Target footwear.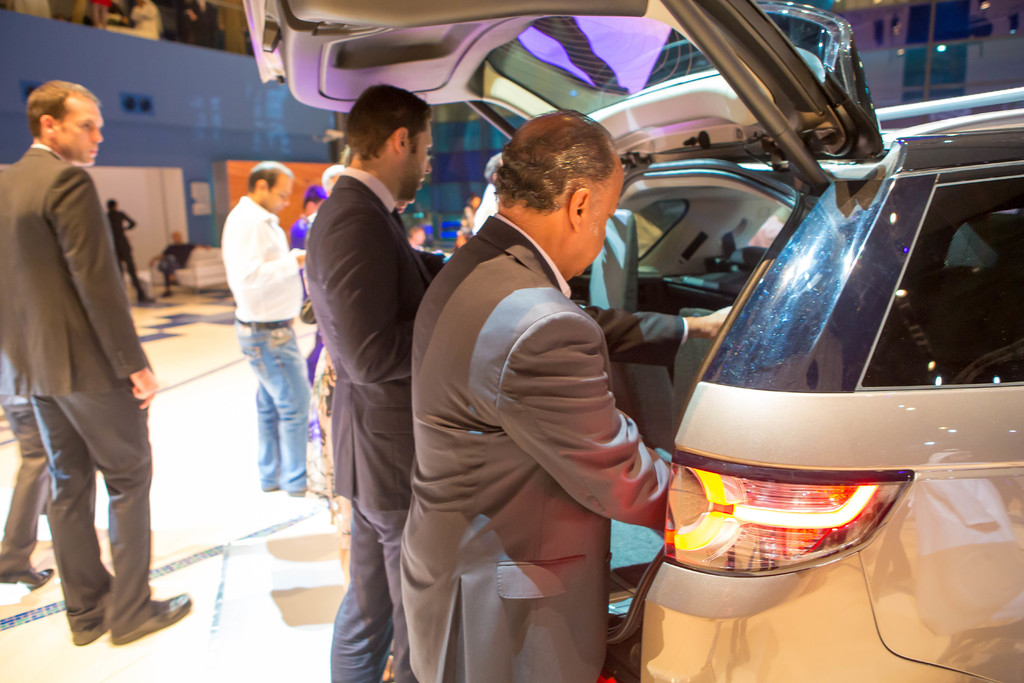
Target region: (x1=0, y1=562, x2=61, y2=588).
